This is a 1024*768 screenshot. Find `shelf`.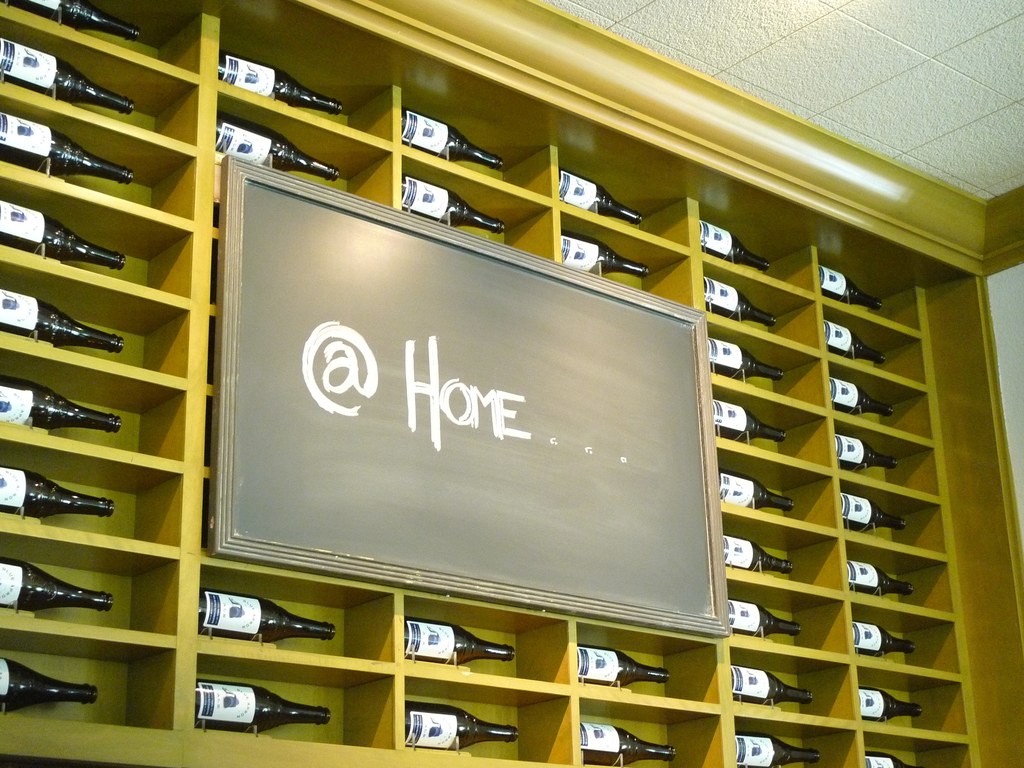
Bounding box: (379,161,555,256).
